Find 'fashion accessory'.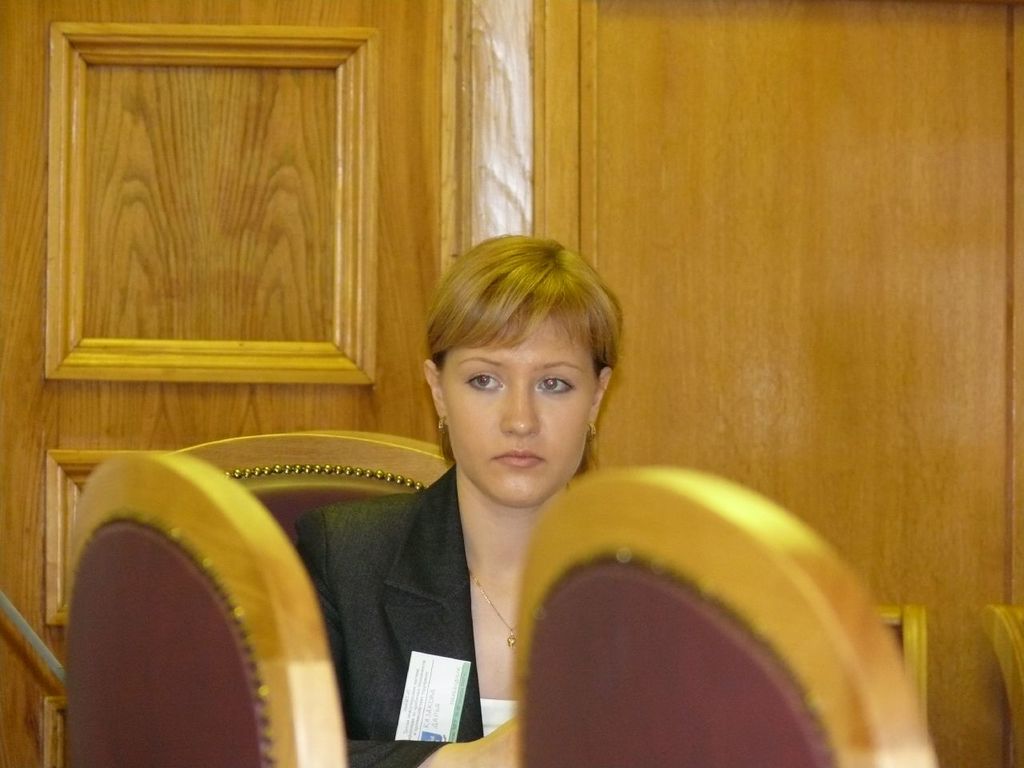
583,422,598,442.
